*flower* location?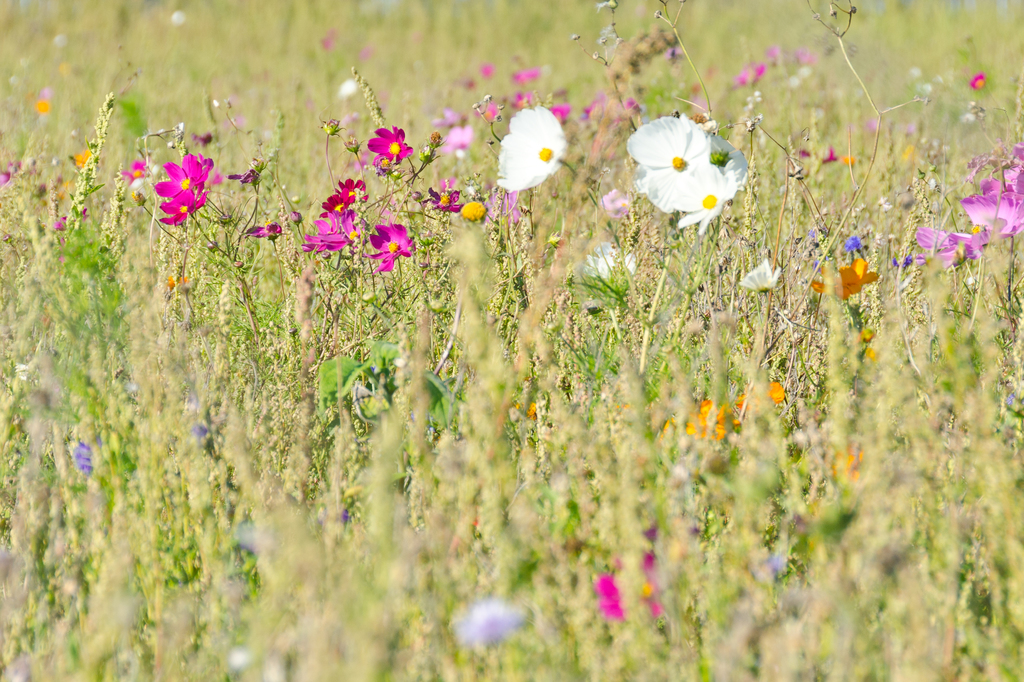
(335, 75, 360, 99)
